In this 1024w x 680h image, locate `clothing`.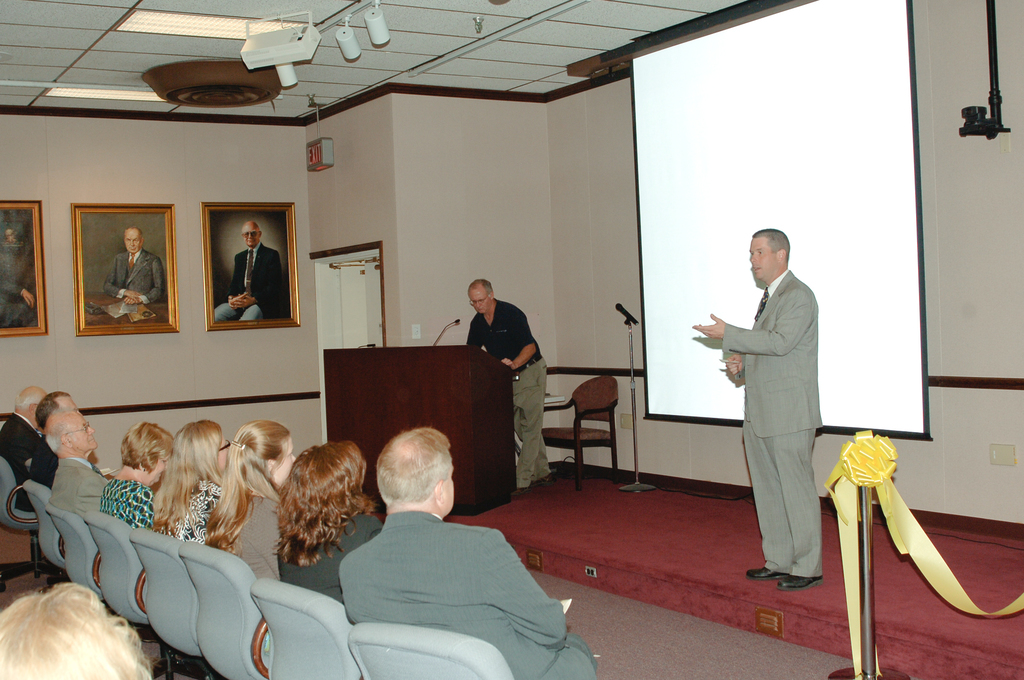
Bounding box: <bbox>38, 439, 62, 492</bbox>.
